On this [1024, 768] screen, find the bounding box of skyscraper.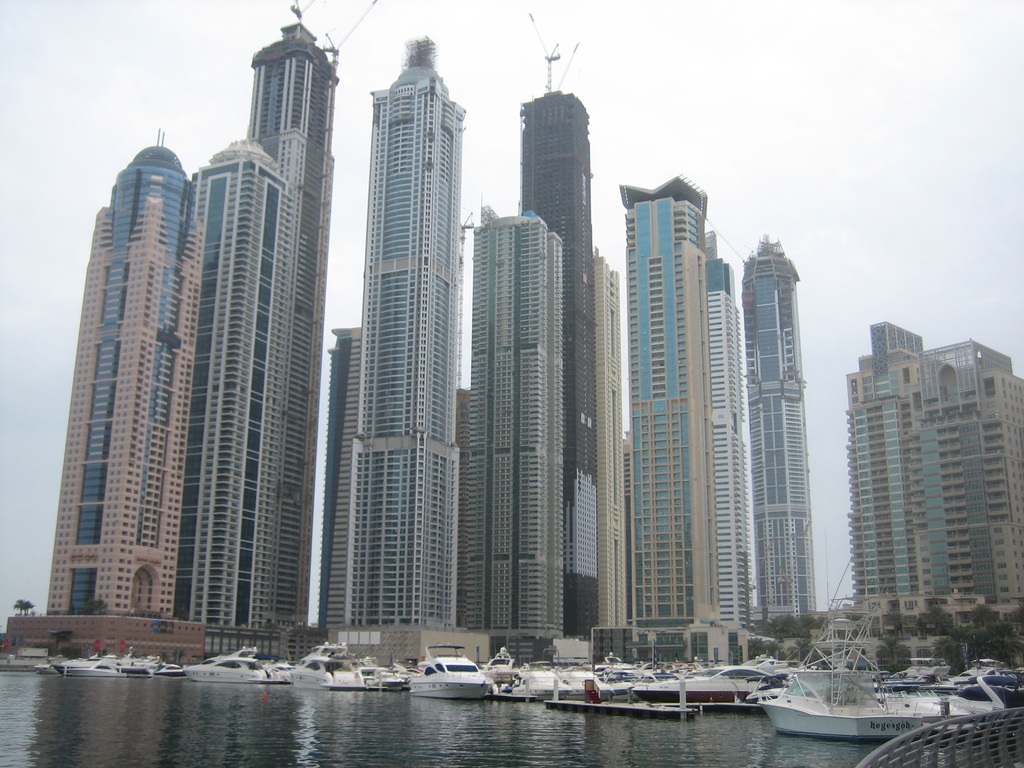
Bounding box: <region>232, 2, 338, 628</region>.
